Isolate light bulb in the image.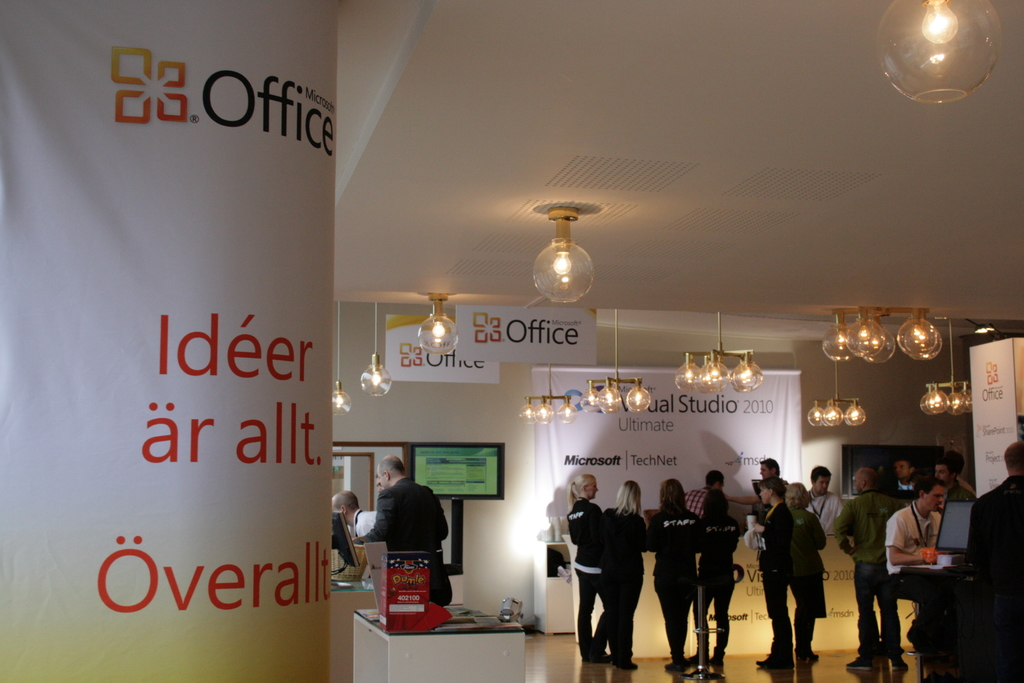
Isolated region: <bbox>538, 405, 548, 416</bbox>.
